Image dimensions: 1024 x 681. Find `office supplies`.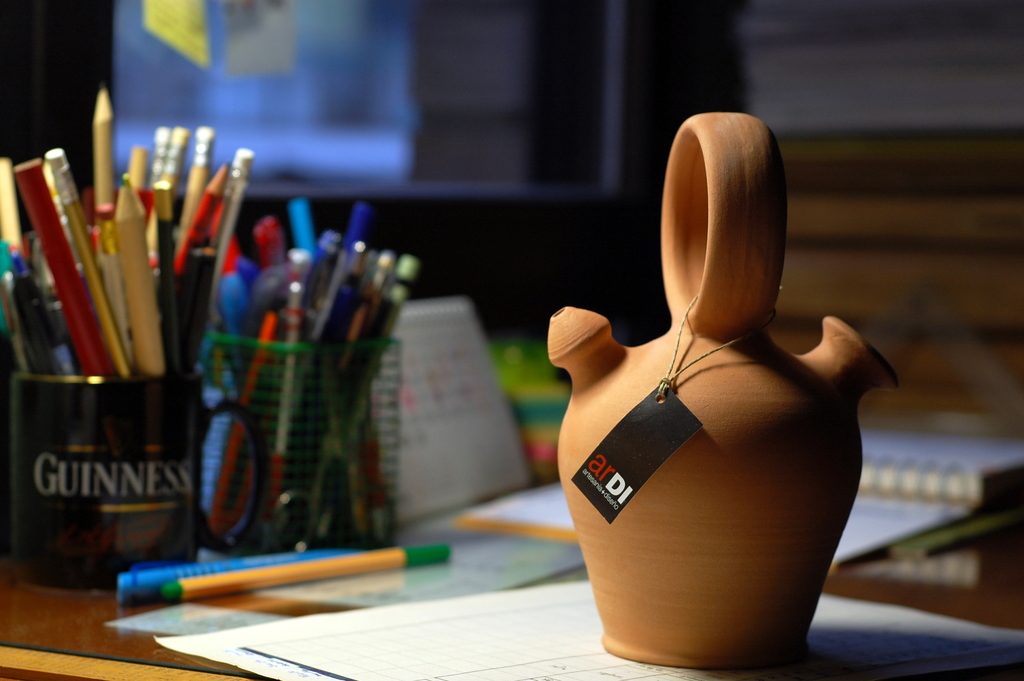
<region>111, 174, 172, 375</region>.
